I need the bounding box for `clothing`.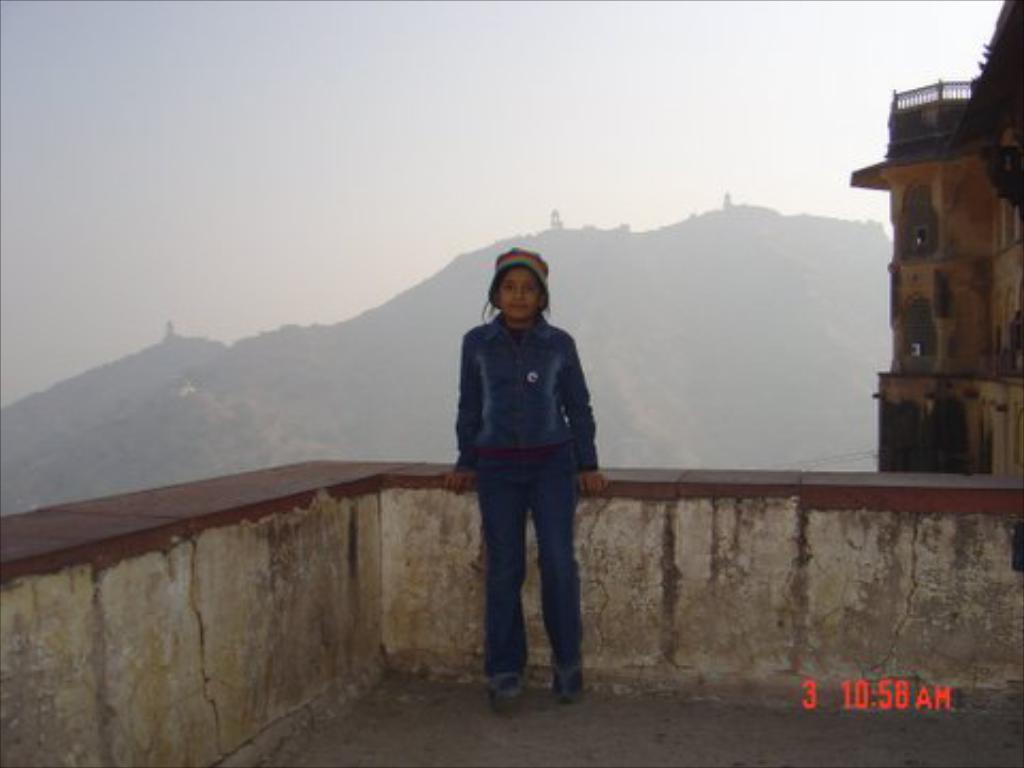
Here it is: x1=465, y1=262, x2=602, y2=689.
